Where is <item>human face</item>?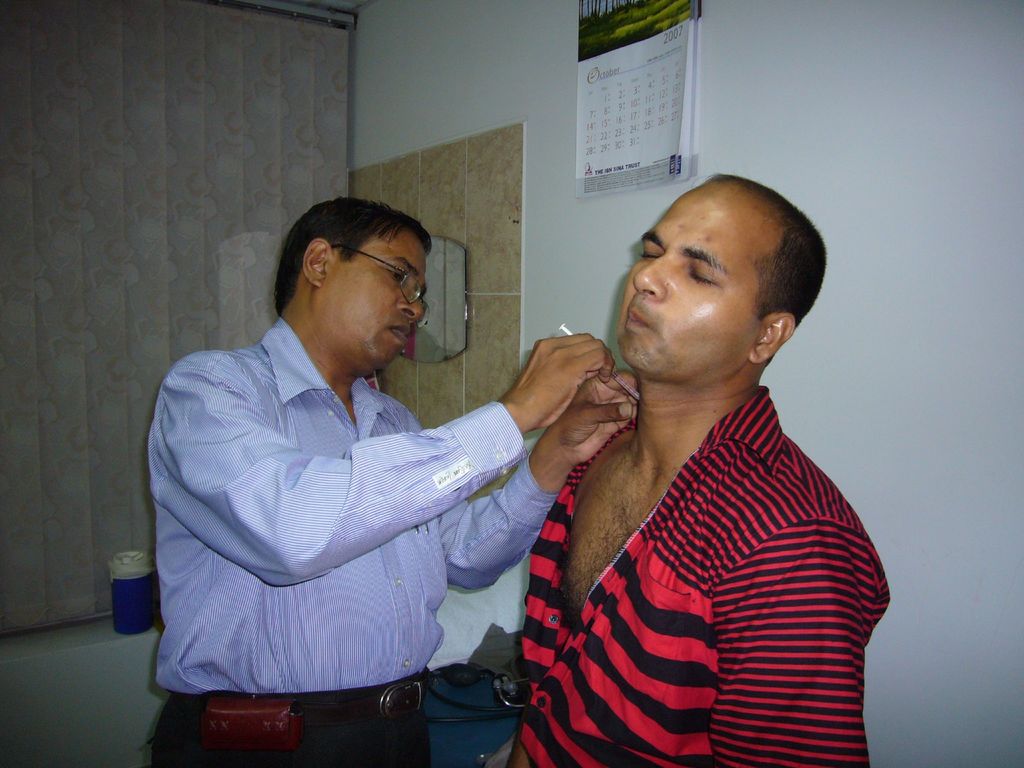
x1=612 y1=181 x2=762 y2=373.
